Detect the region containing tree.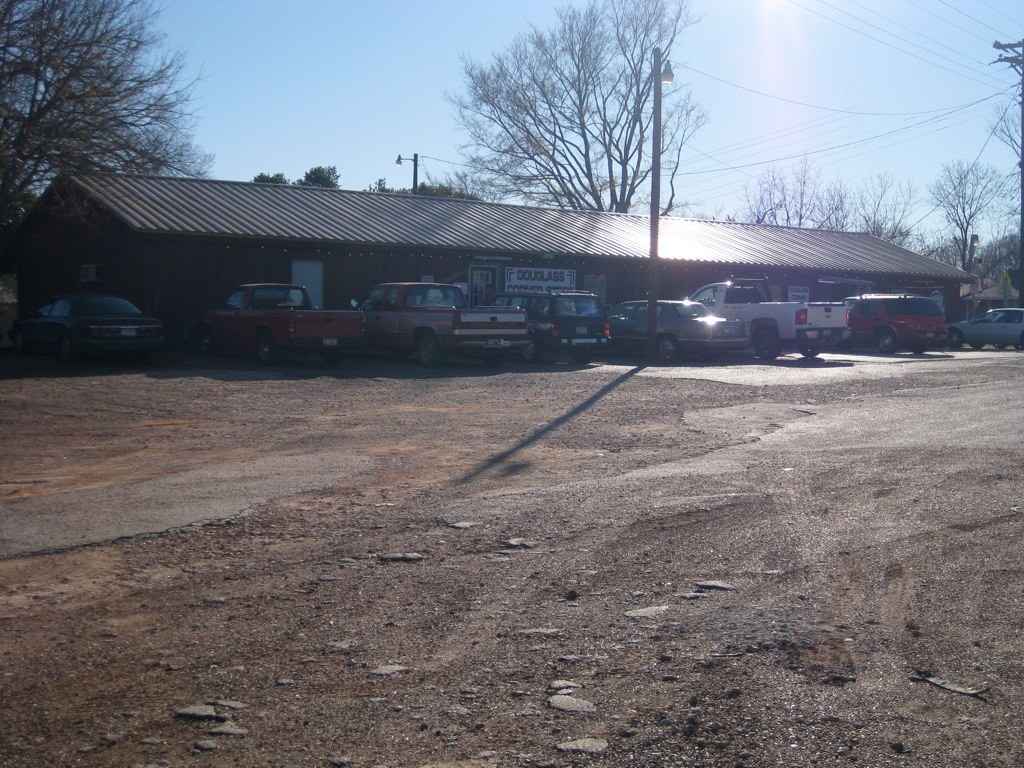
bbox(431, 0, 710, 214).
